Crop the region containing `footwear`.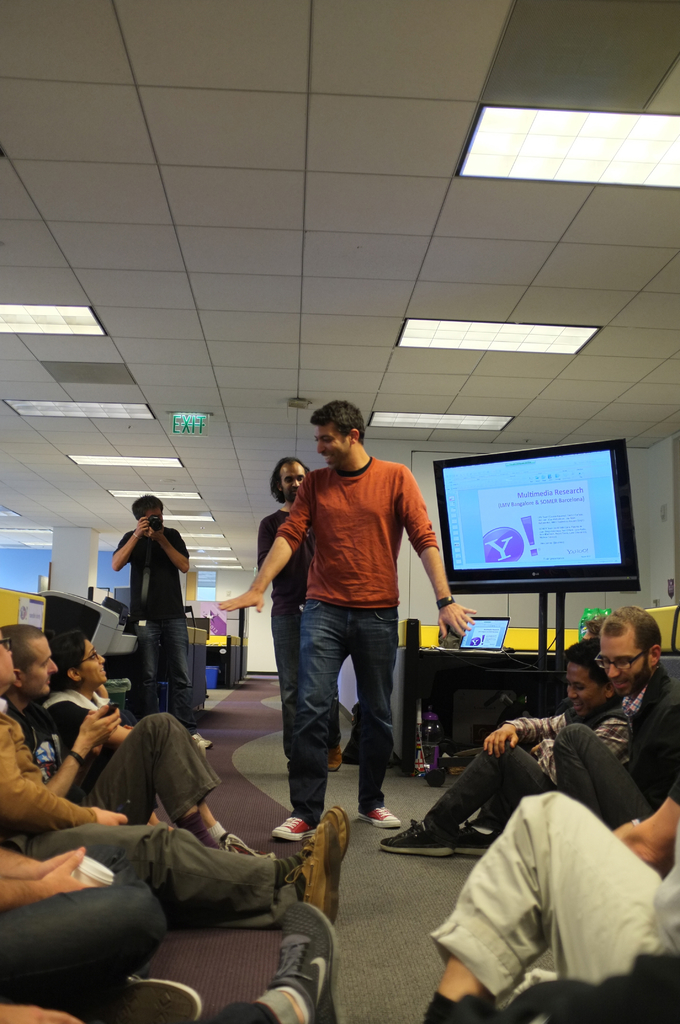
Crop region: region(359, 811, 401, 832).
